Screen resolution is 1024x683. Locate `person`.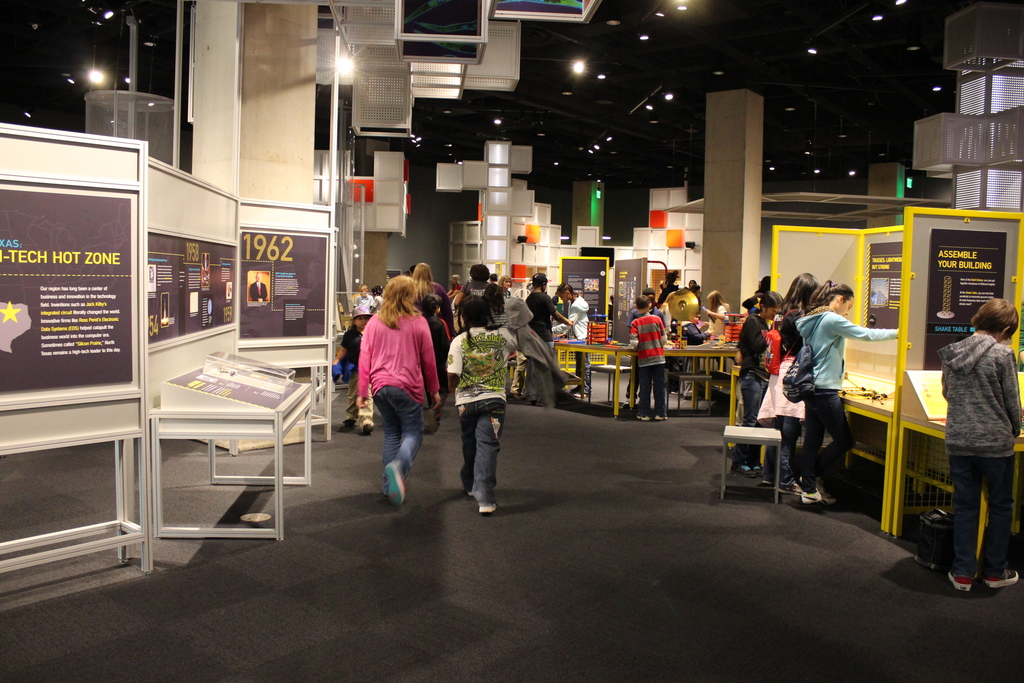
bbox=[332, 294, 383, 431].
